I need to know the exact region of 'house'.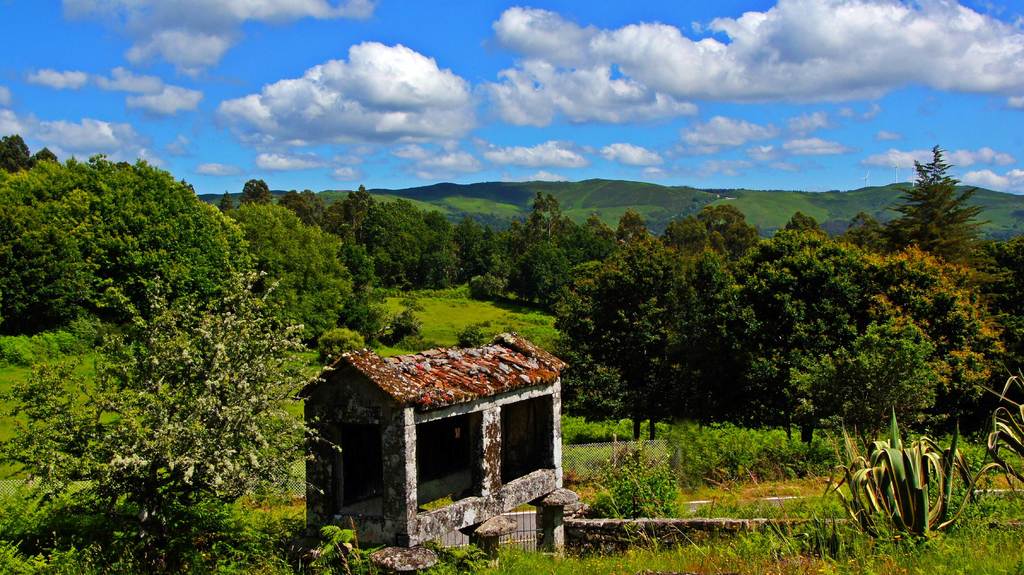
Region: 291 325 562 564.
